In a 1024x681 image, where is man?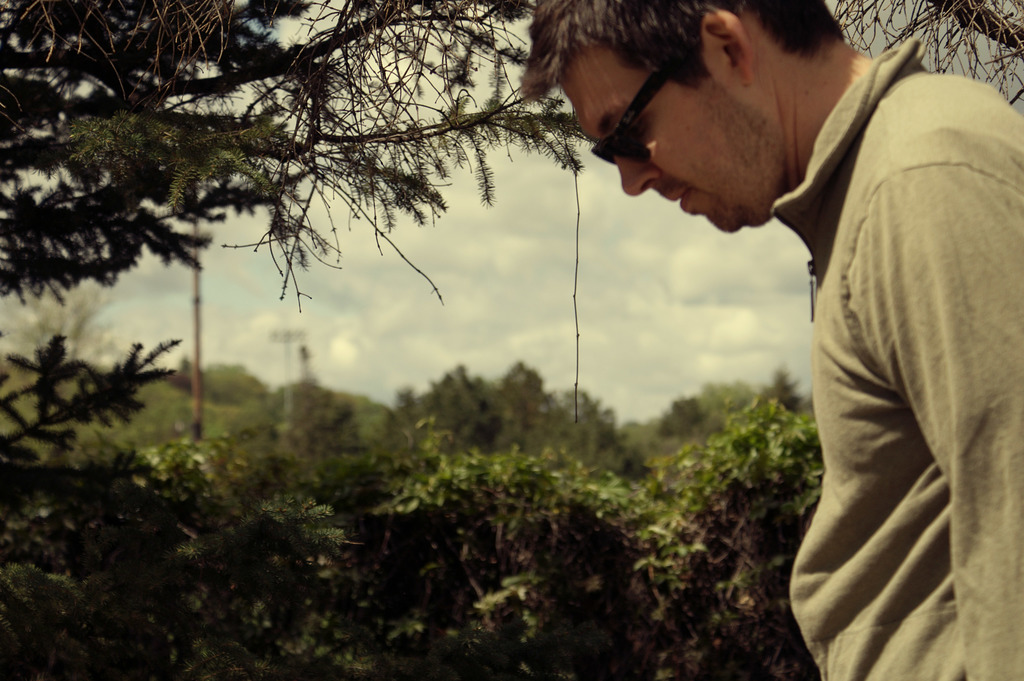
bbox=[547, 0, 1018, 668].
